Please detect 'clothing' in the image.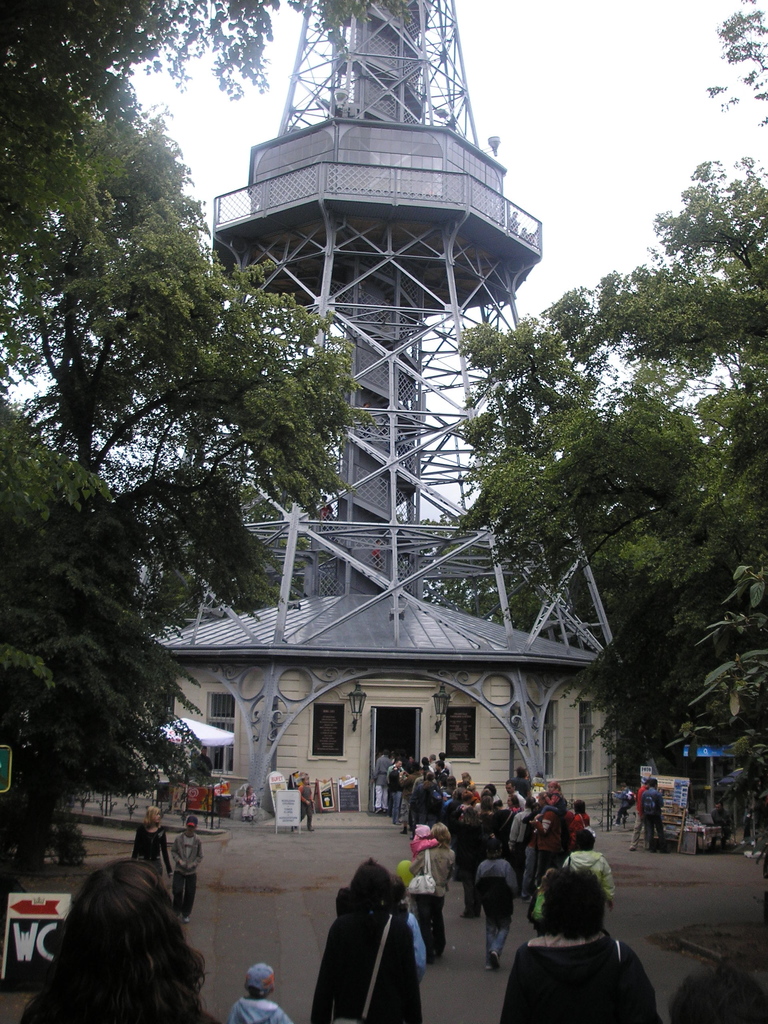
left=134, top=824, right=175, bottom=876.
